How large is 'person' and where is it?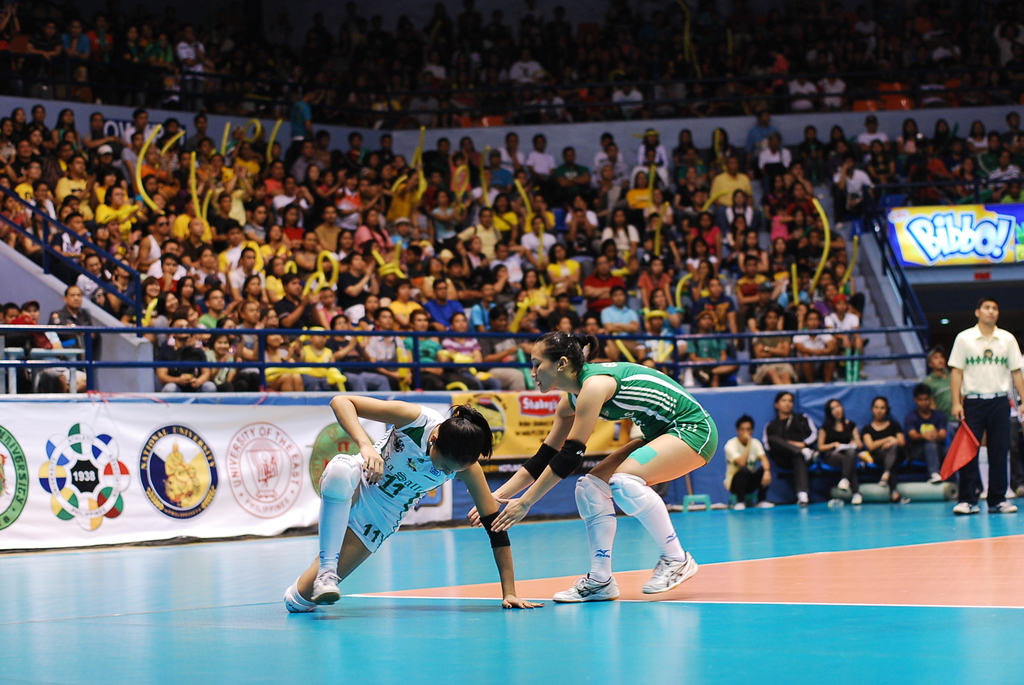
Bounding box: {"left": 316, "top": 171, "right": 342, "bottom": 210}.
